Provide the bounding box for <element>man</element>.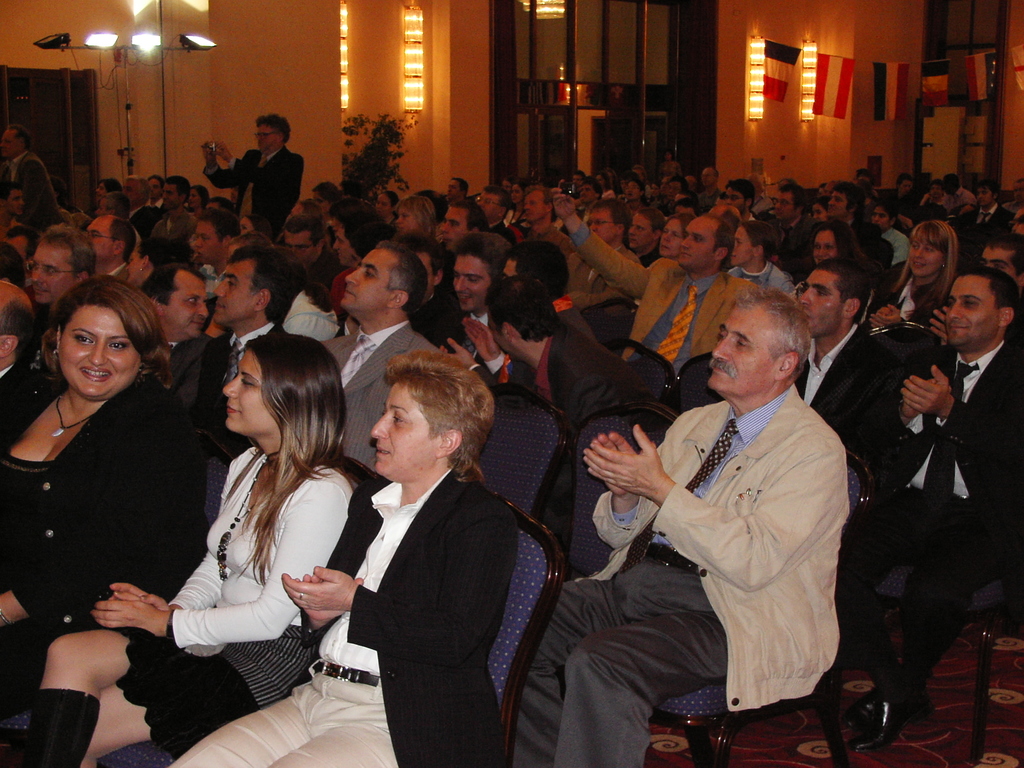
pyautogui.locateOnScreen(438, 237, 600, 392).
